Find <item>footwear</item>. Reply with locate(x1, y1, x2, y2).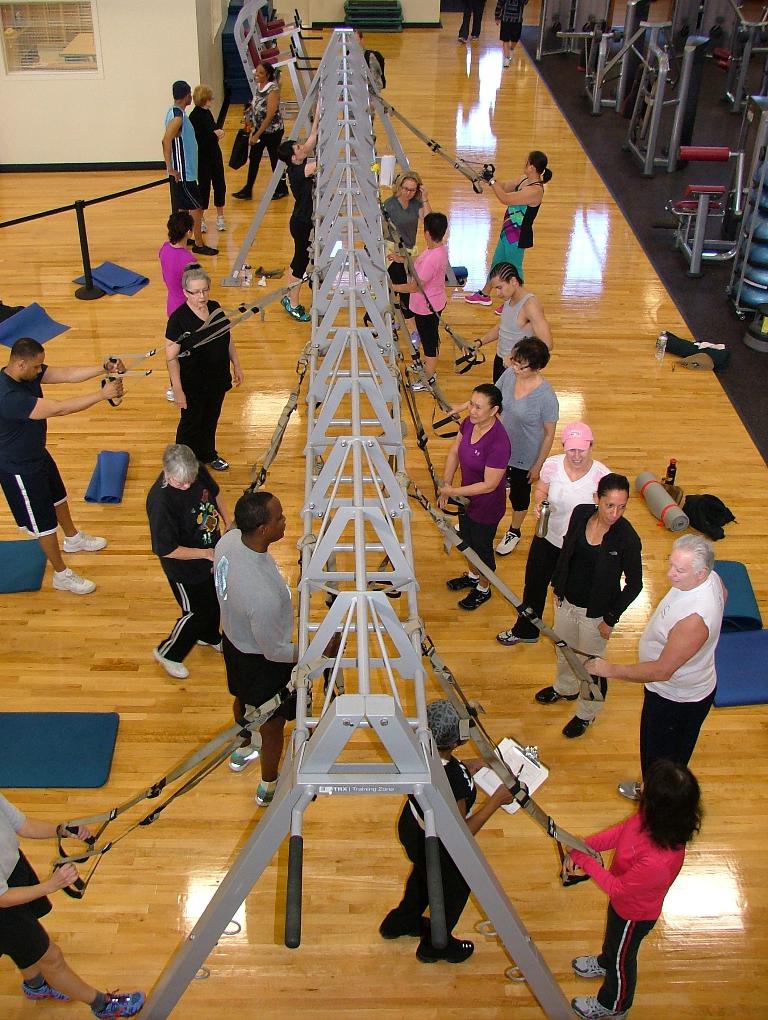
locate(184, 238, 196, 244).
